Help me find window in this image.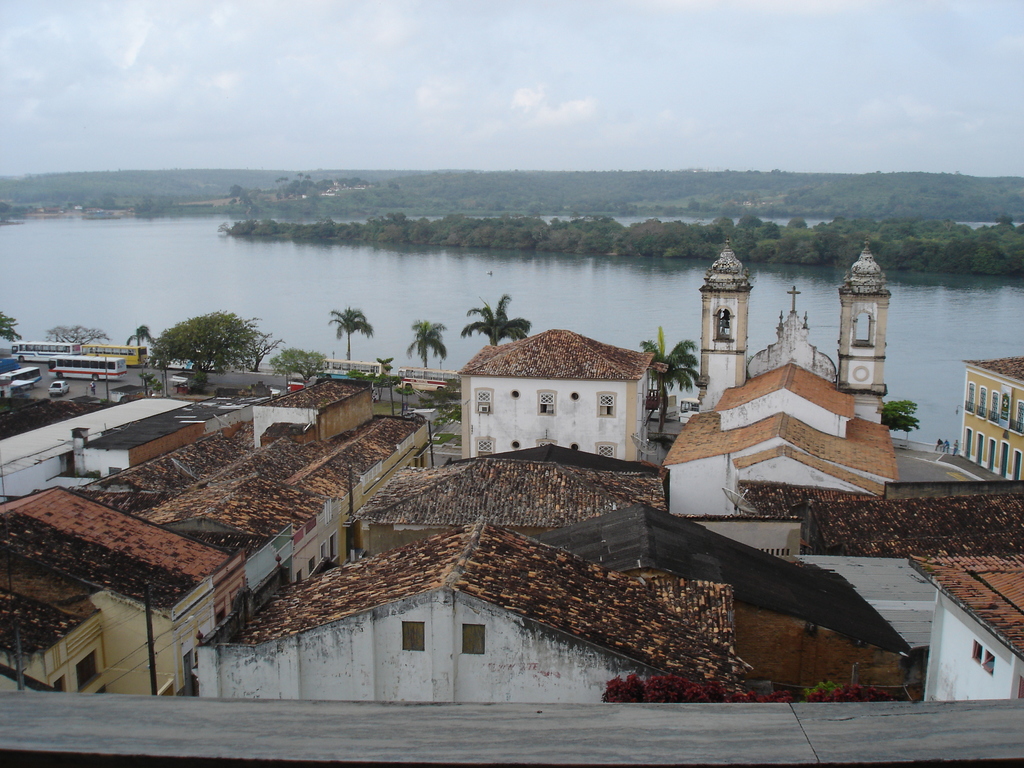
Found it: (972, 643, 983, 659).
